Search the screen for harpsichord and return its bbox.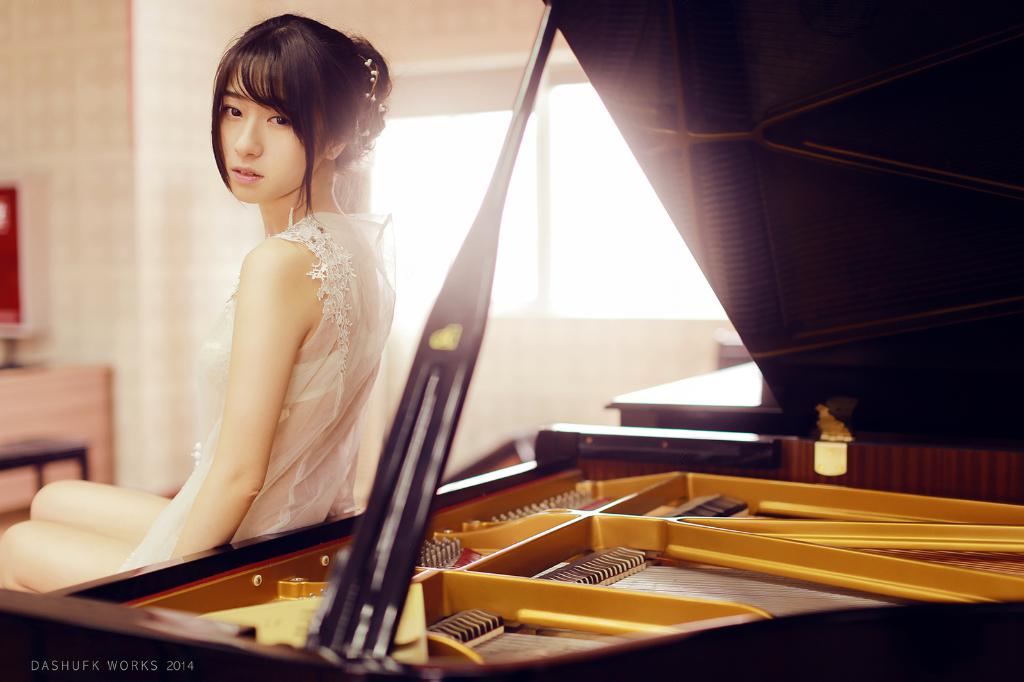
Found: detection(0, 0, 1023, 681).
